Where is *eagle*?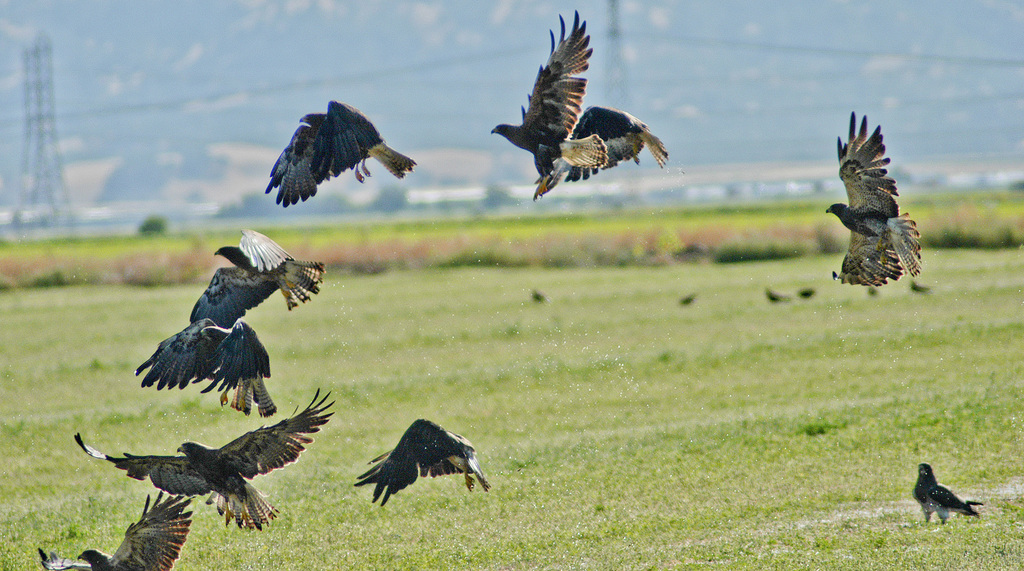
(left=497, top=6, right=605, bottom=207).
